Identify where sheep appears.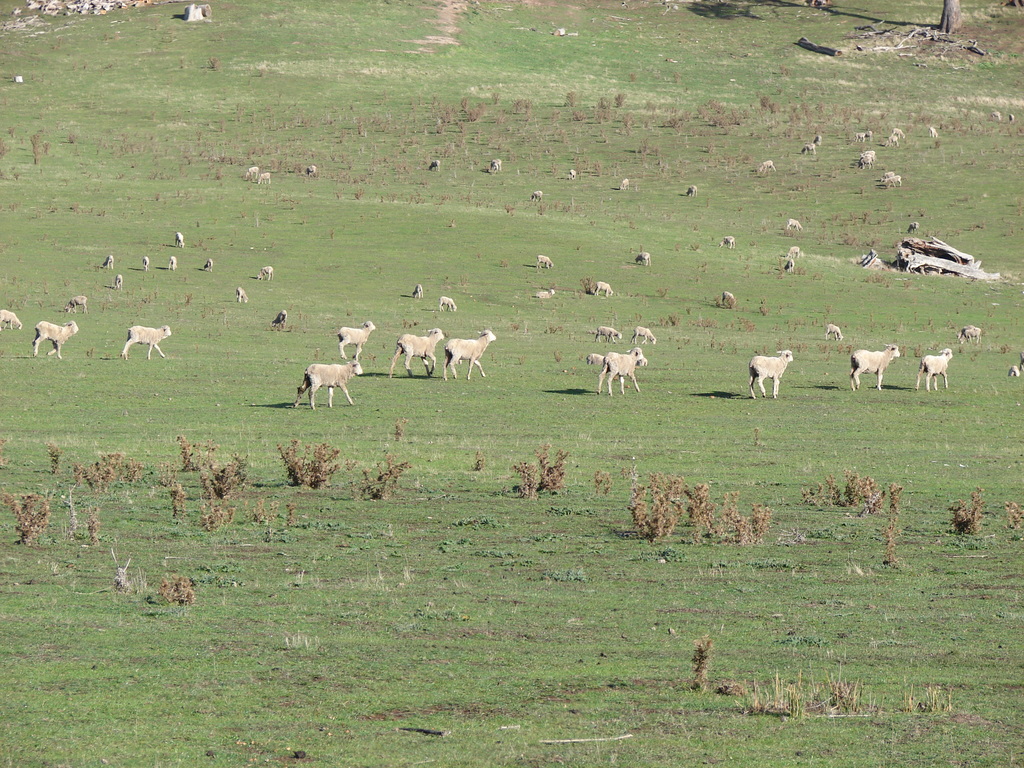
Appears at 140 257 149 269.
